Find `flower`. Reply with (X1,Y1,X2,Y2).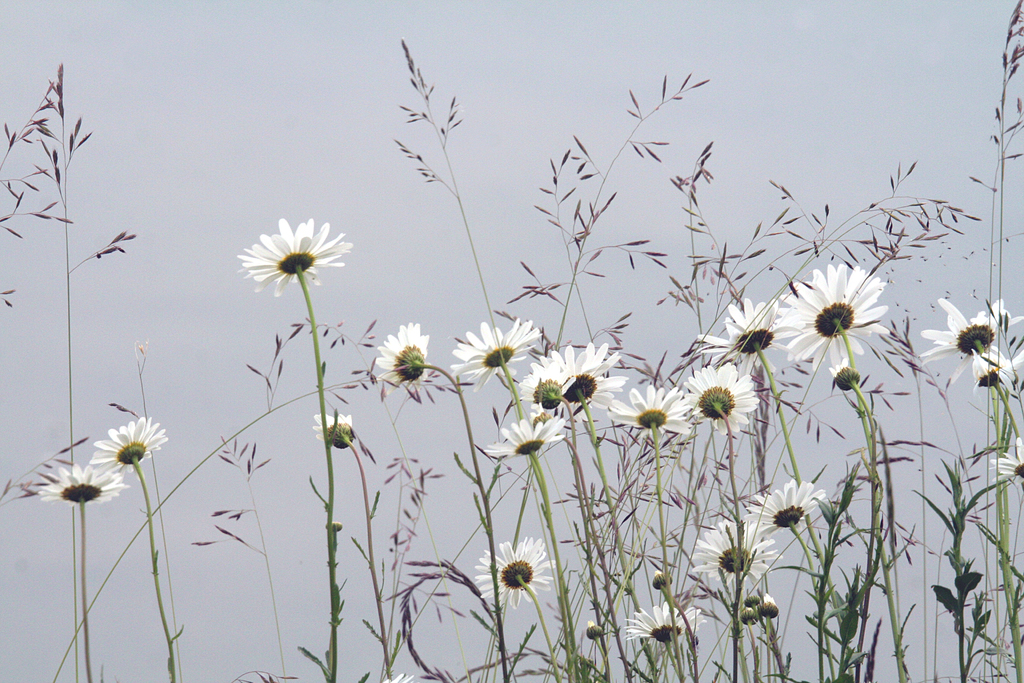
(382,670,412,682).
